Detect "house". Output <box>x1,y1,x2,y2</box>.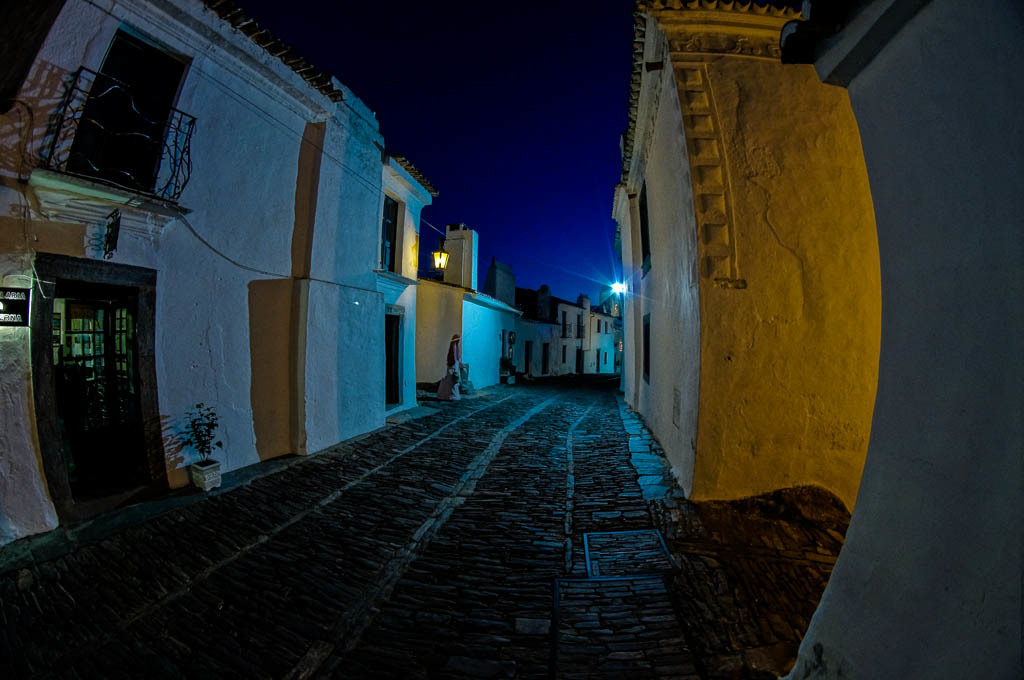
<box>414,224,521,385</box>.
